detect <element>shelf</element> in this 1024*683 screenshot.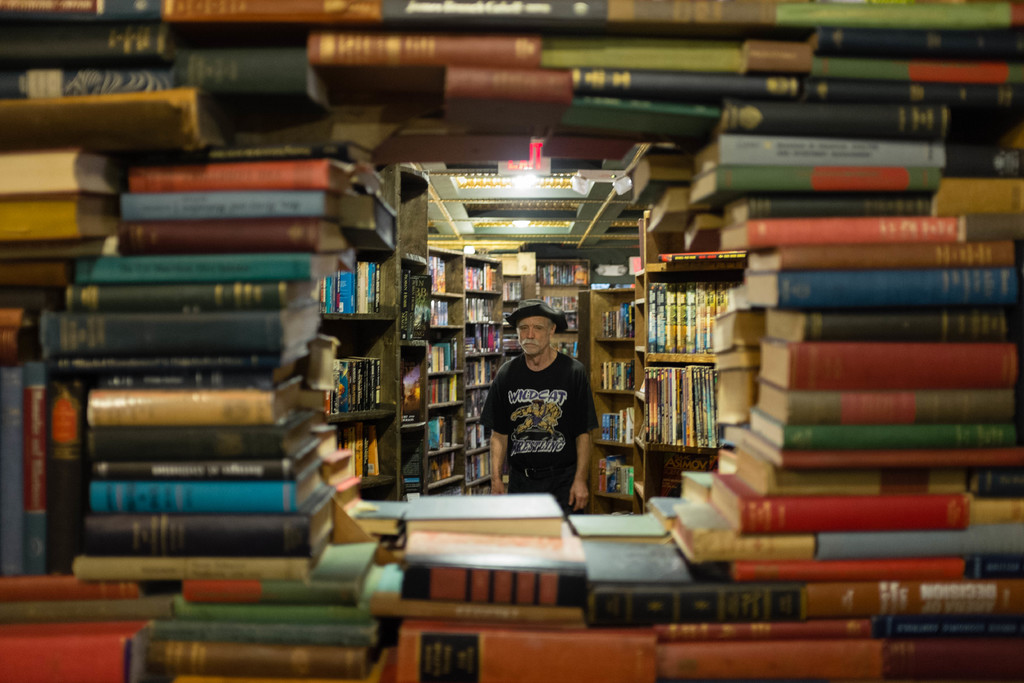
Detection: BBox(476, 420, 499, 443).
